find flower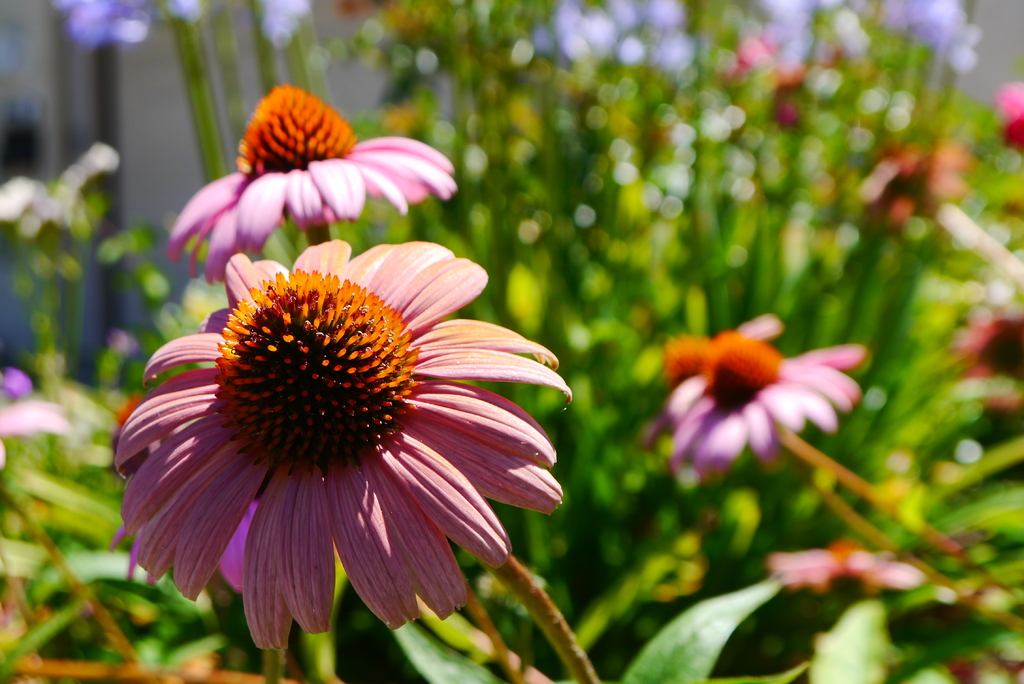
(x1=51, y1=0, x2=195, y2=56)
